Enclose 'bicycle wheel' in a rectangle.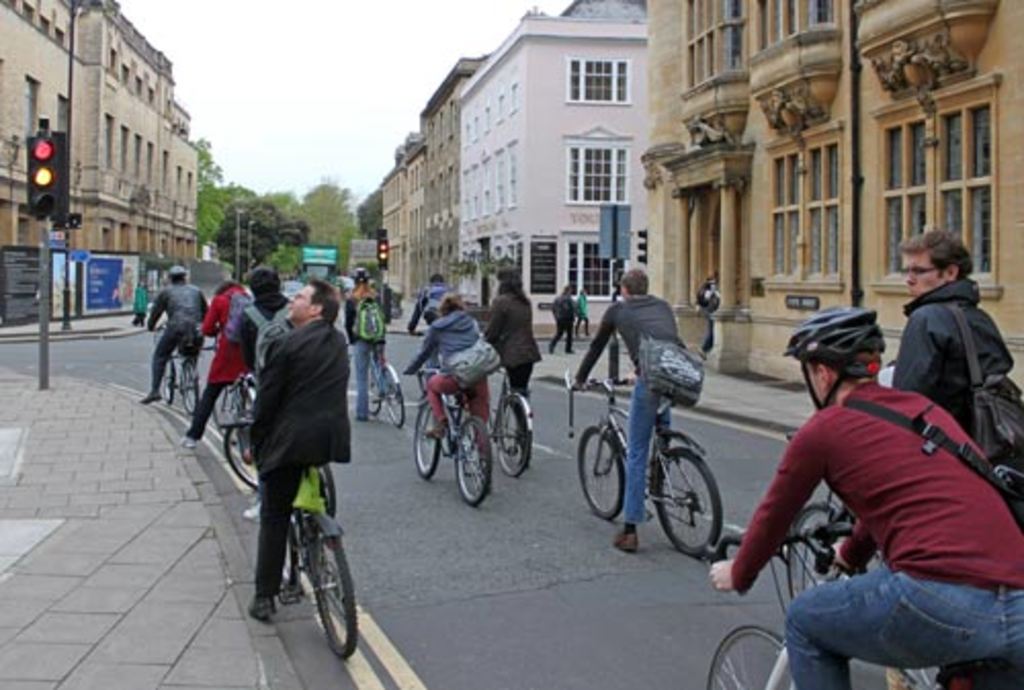
{"x1": 244, "y1": 371, "x2": 260, "y2": 414}.
